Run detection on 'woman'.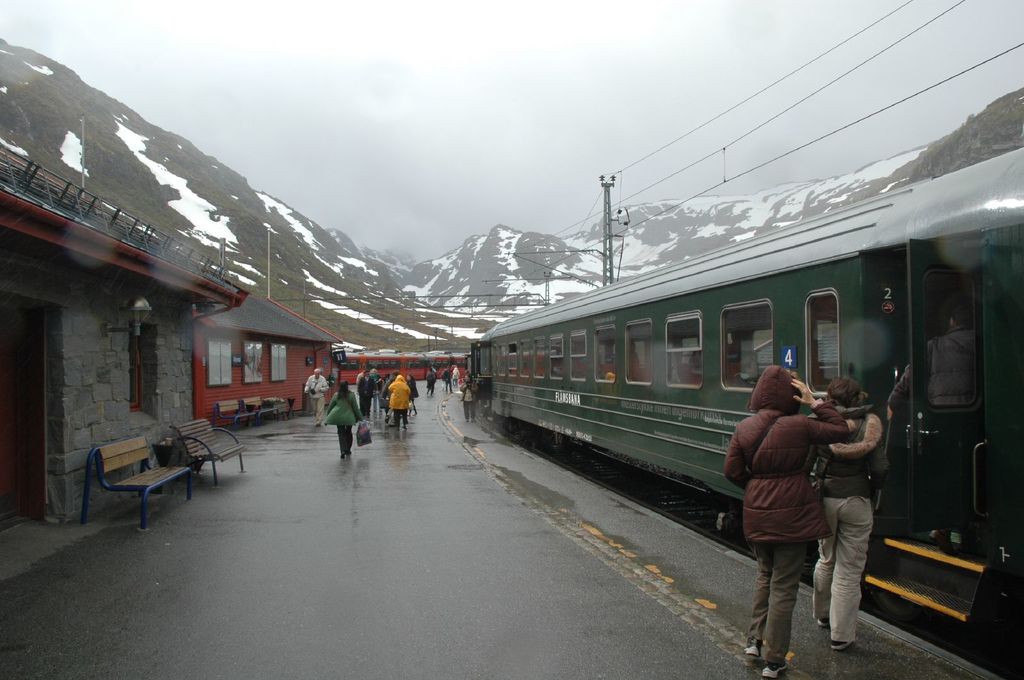
Result: box(405, 372, 422, 413).
